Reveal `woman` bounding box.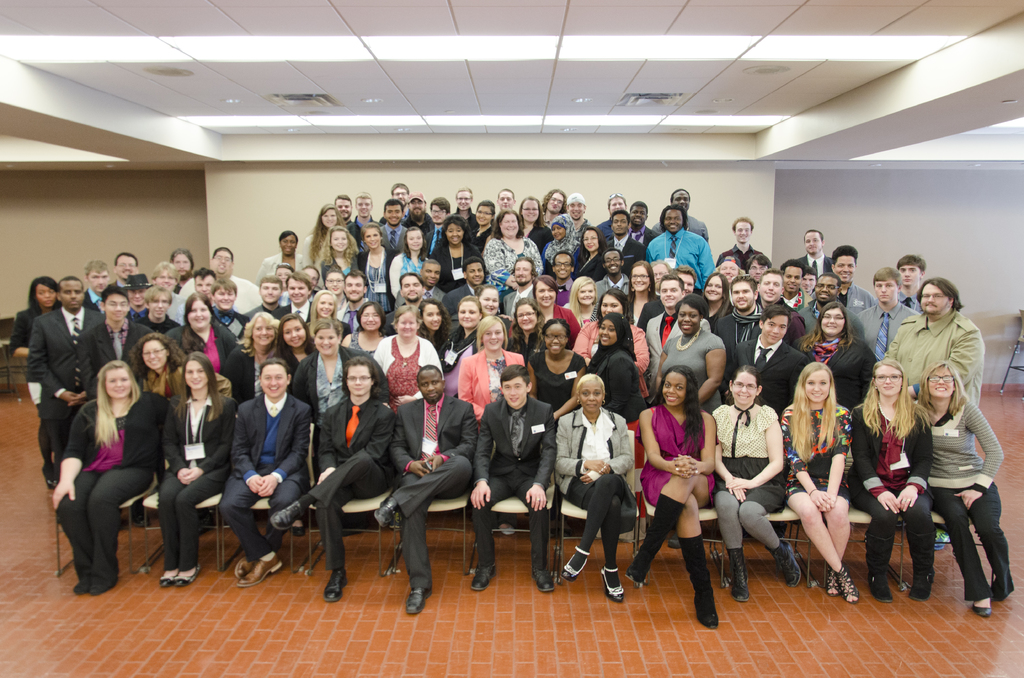
Revealed: 12 276 64 472.
